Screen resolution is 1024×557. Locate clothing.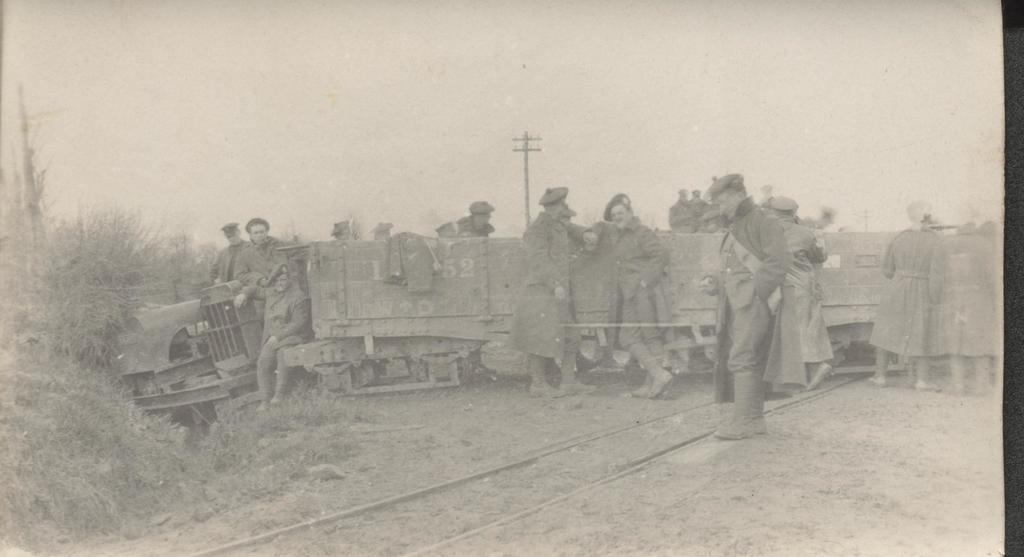
box(439, 209, 497, 238).
